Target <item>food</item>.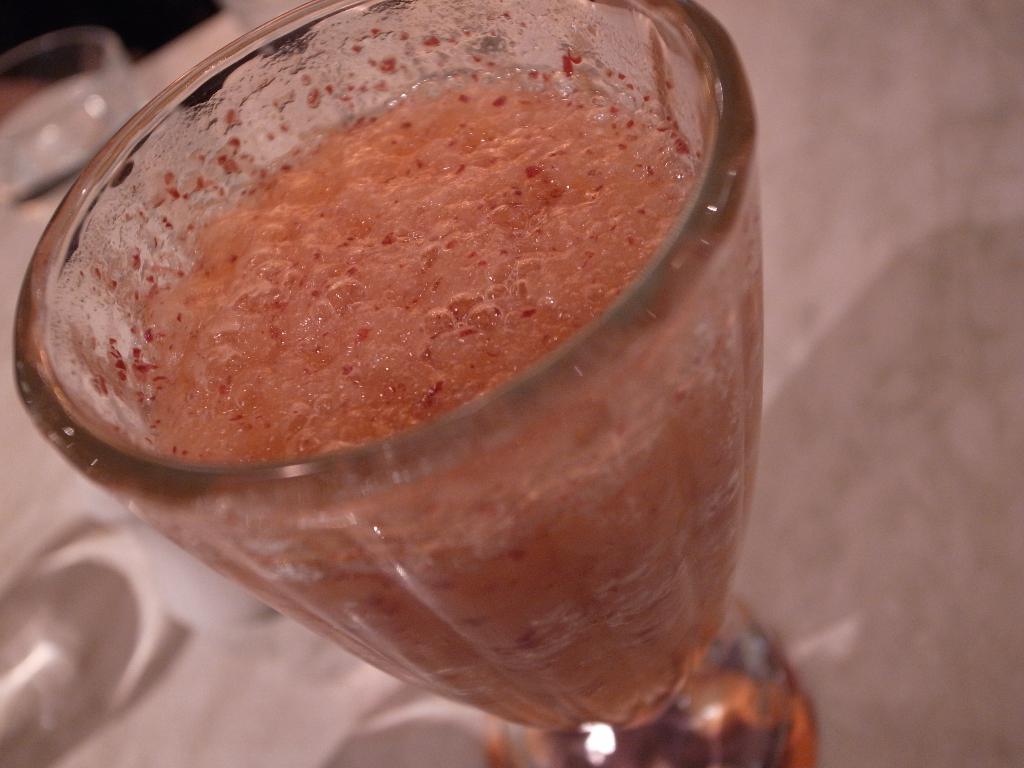
Target region: (x1=67, y1=13, x2=742, y2=455).
